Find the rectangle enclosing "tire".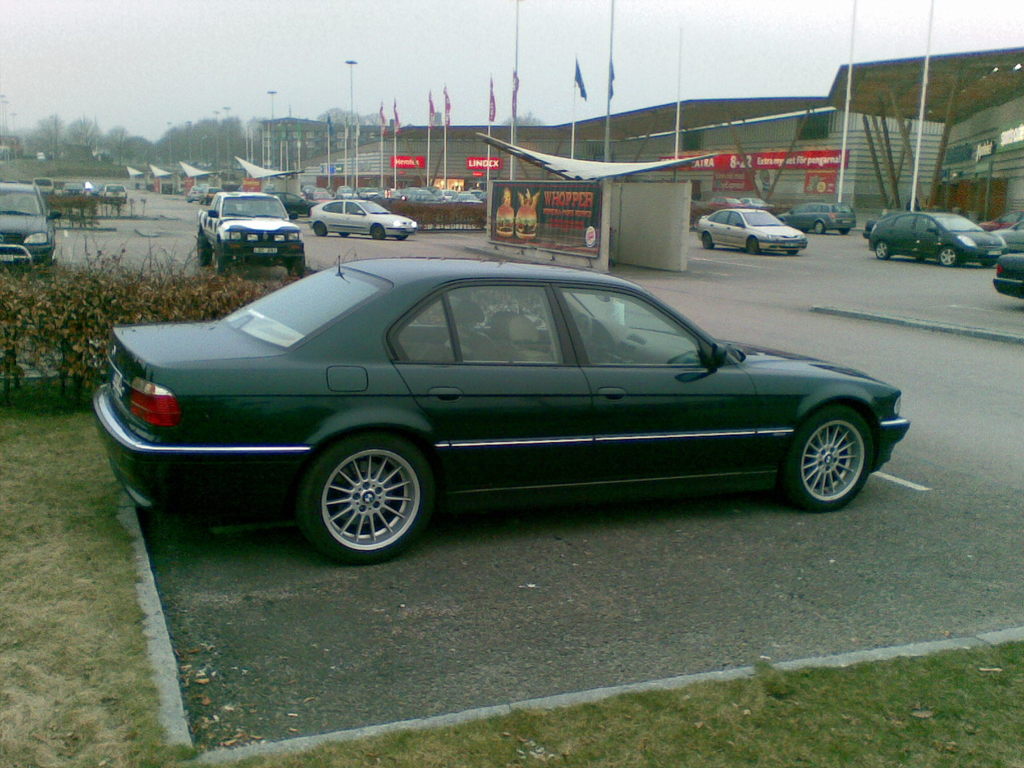
[702,232,712,250].
